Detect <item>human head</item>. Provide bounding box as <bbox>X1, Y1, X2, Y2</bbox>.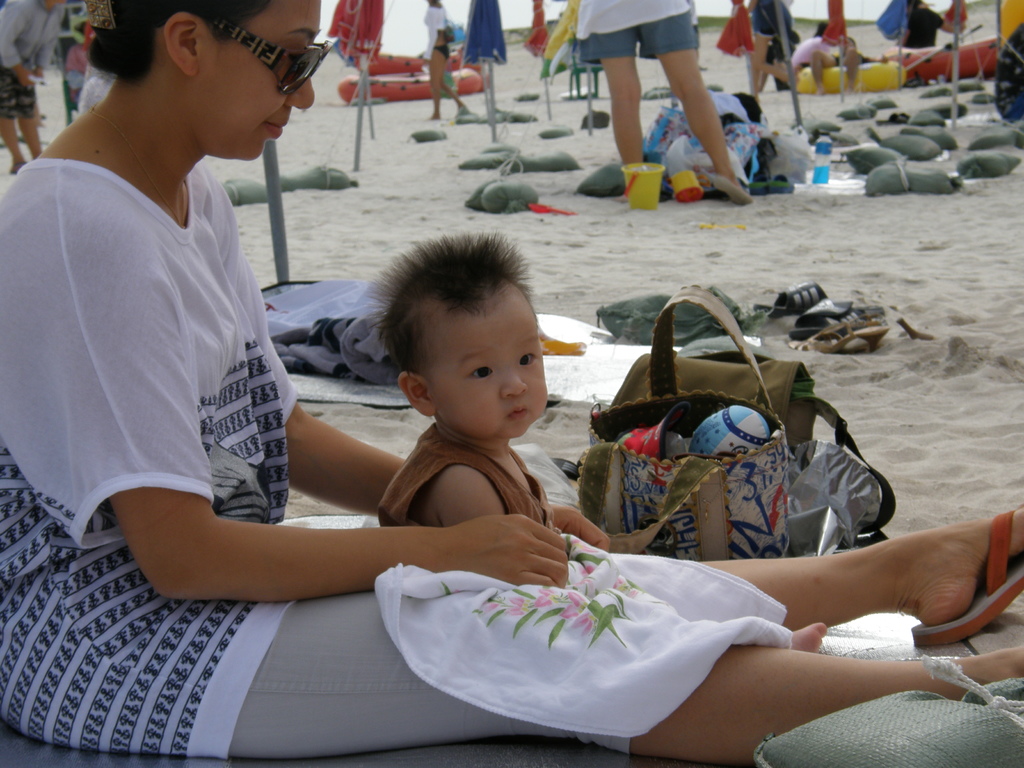
<bbox>365, 237, 559, 443</bbox>.
